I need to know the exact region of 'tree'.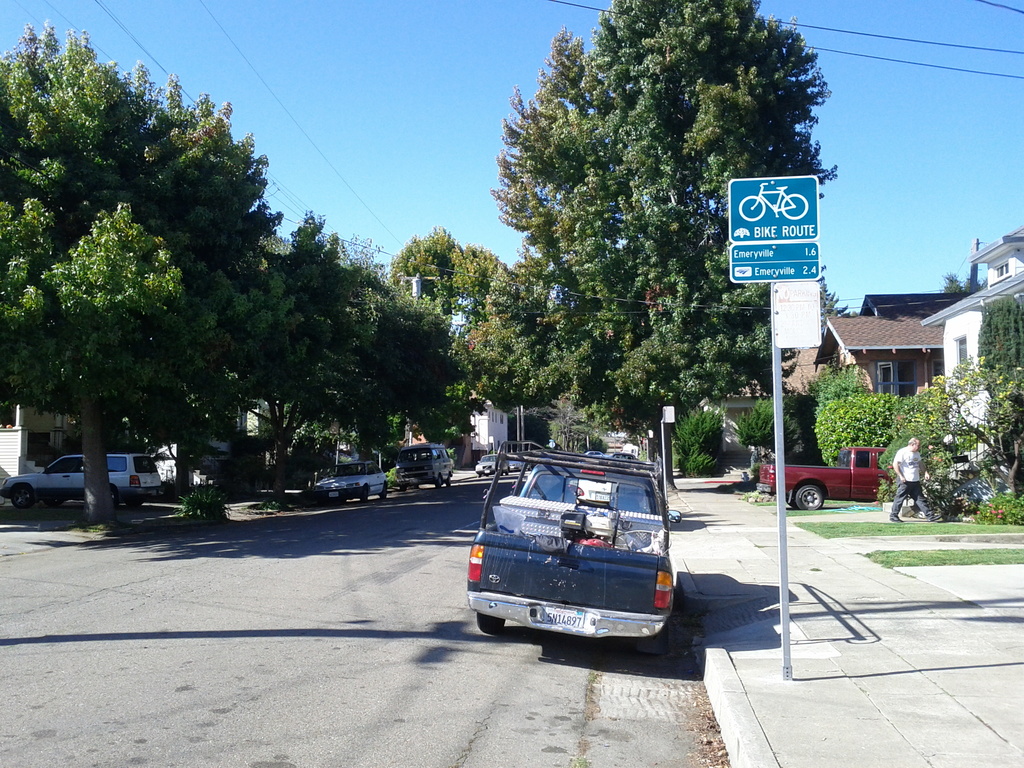
Region: 0, 16, 285, 524.
